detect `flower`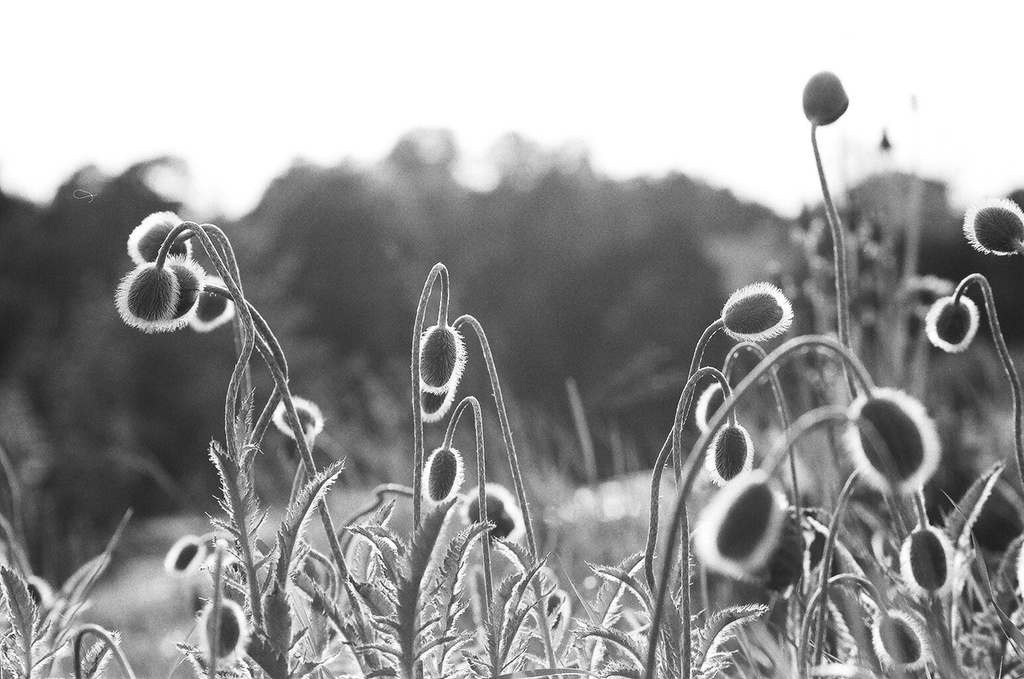
select_region(418, 322, 470, 395)
